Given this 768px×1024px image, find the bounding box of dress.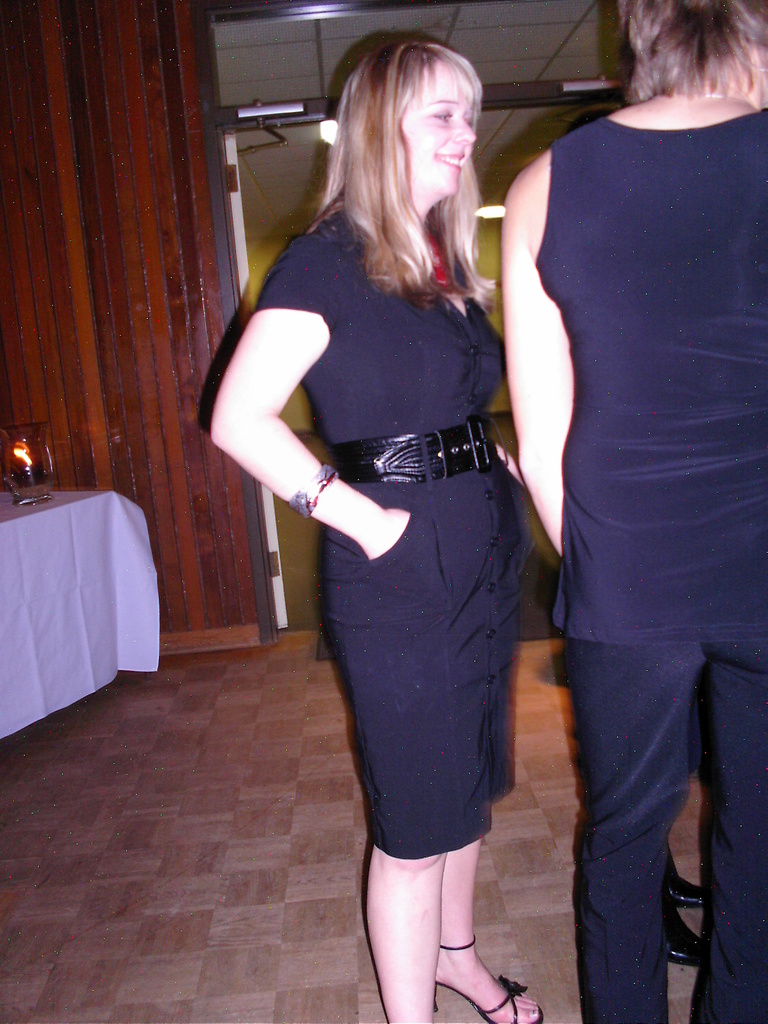
[250,185,554,820].
